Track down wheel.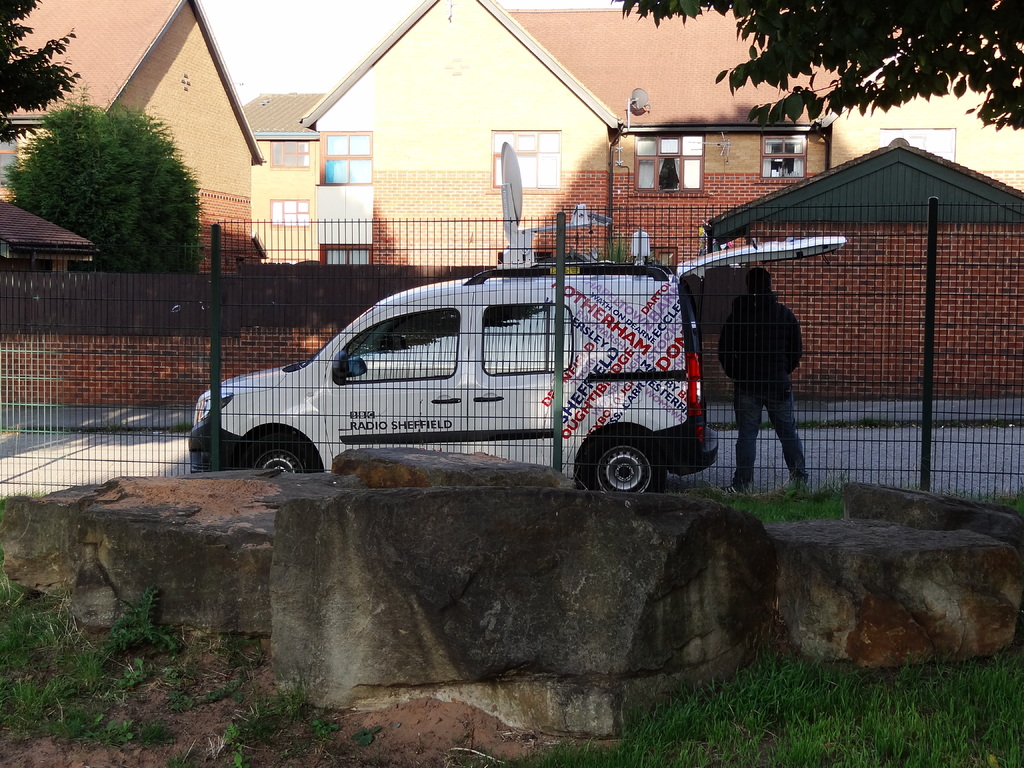
Tracked to x1=242, y1=433, x2=317, y2=475.
